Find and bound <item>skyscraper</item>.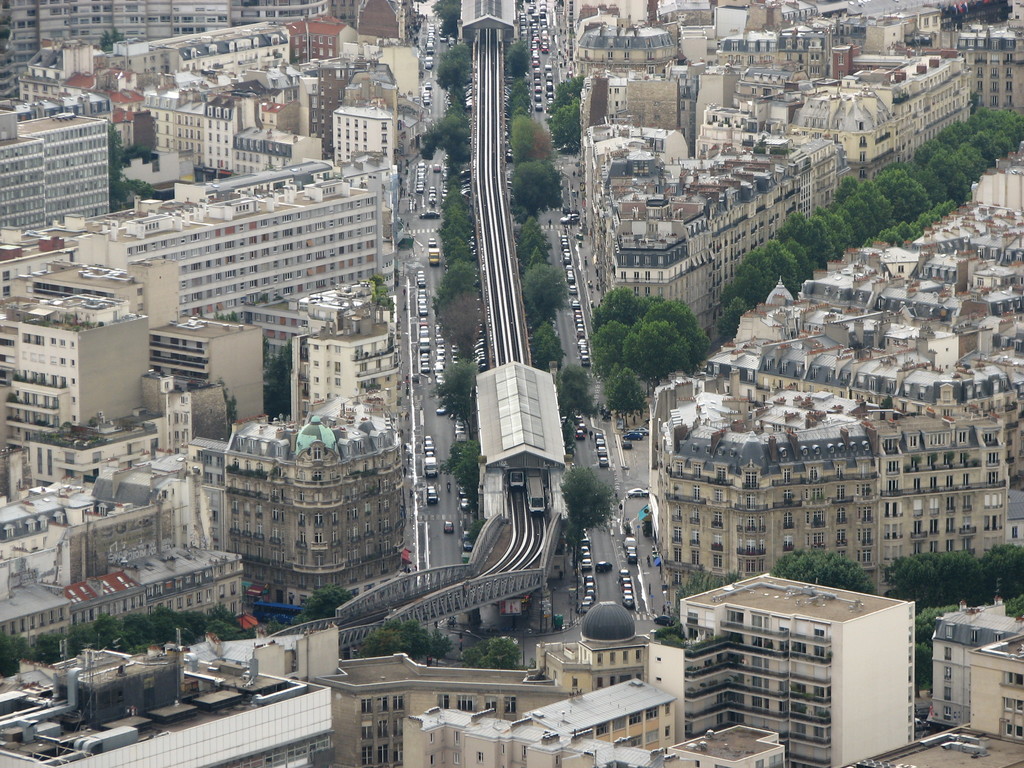
Bound: (left=0, top=95, right=113, bottom=219).
